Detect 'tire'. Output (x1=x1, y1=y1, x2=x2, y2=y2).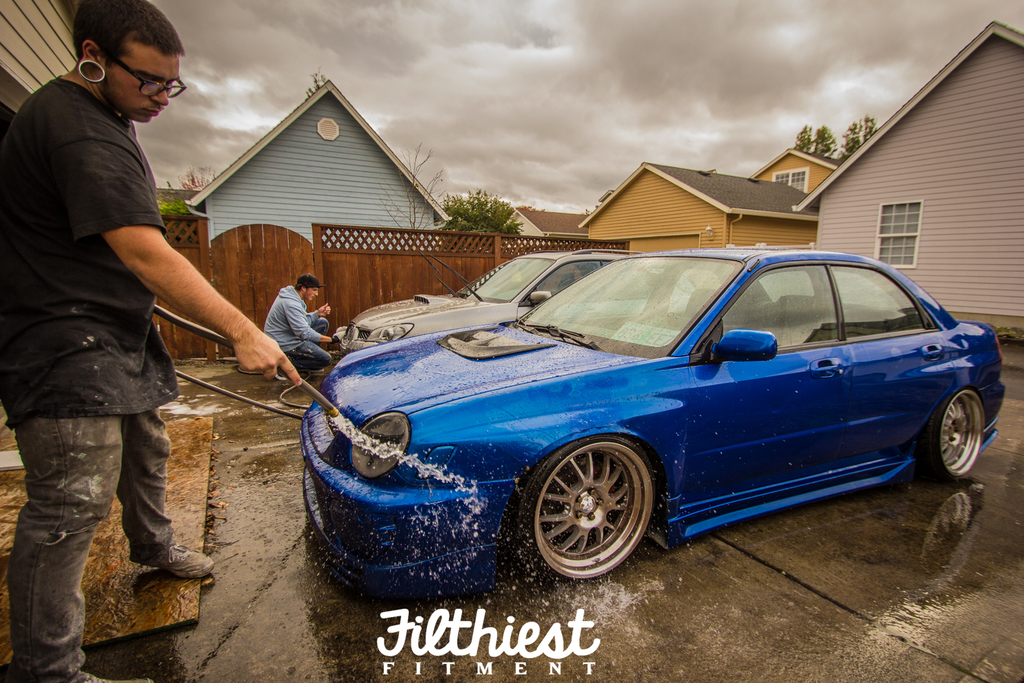
(x1=927, y1=379, x2=986, y2=485).
